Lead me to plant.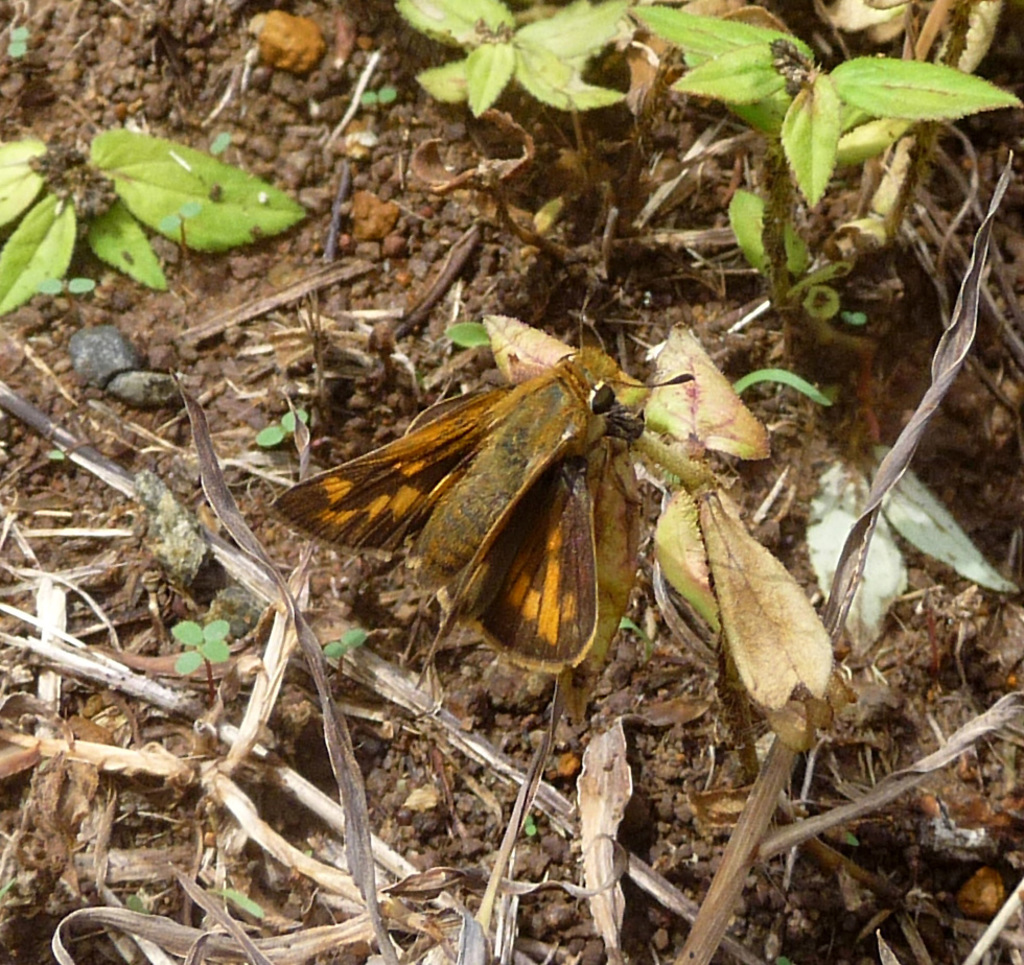
Lead to <bbox>164, 616, 234, 707</bbox>.
